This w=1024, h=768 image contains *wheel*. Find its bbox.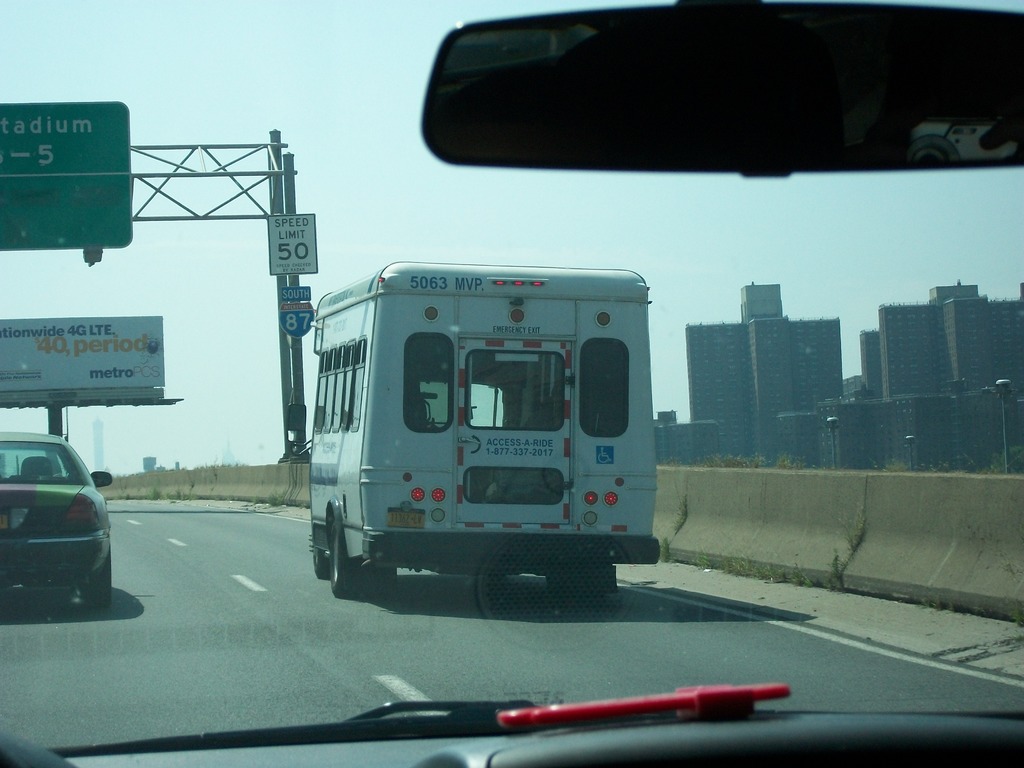
left=547, top=568, right=587, bottom=591.
